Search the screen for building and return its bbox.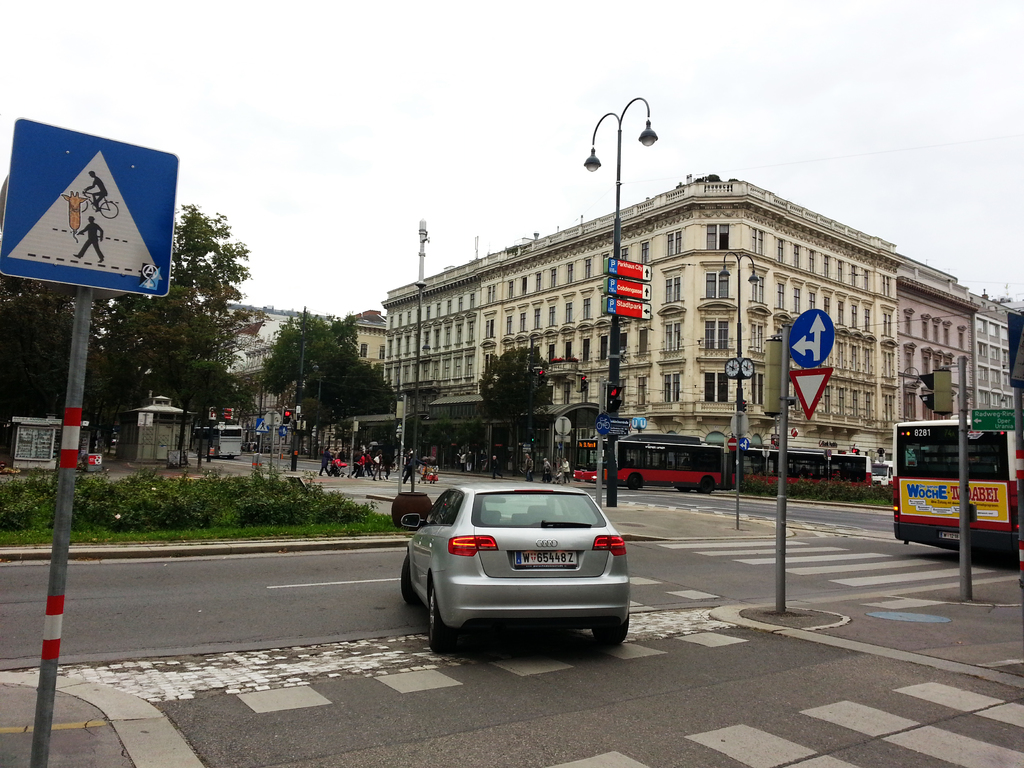
Found: region(224, 311, 289, 436).
